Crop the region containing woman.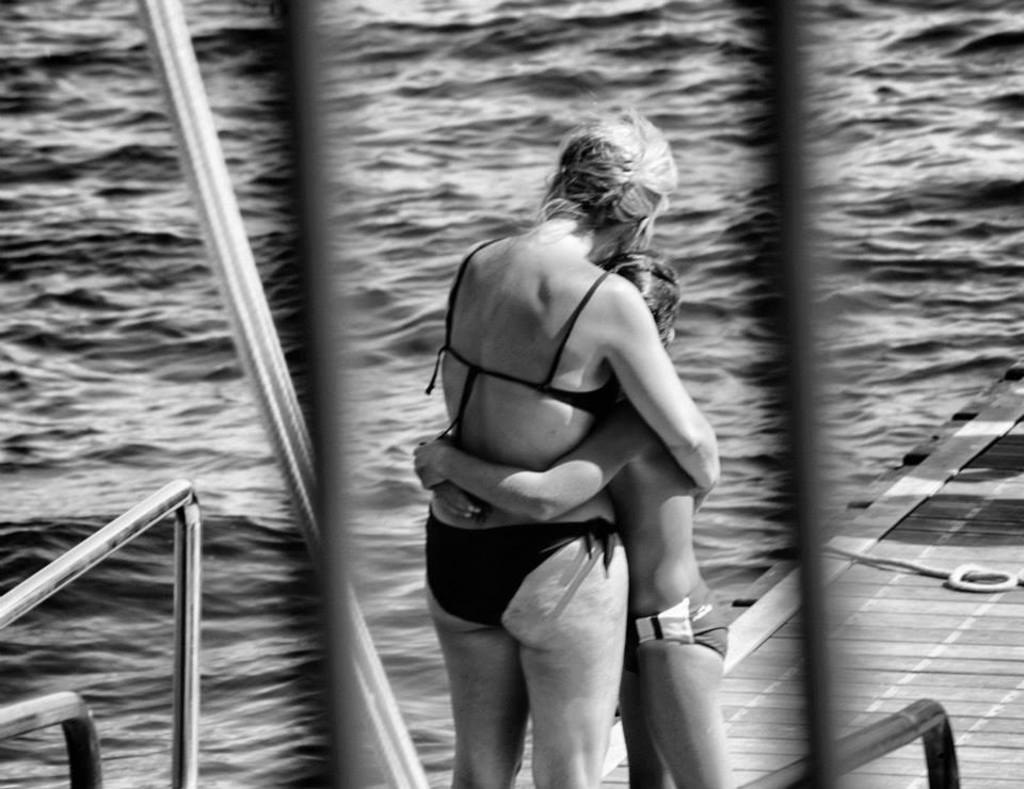
Crop region: bbox=[425, 102, 715, 785].
